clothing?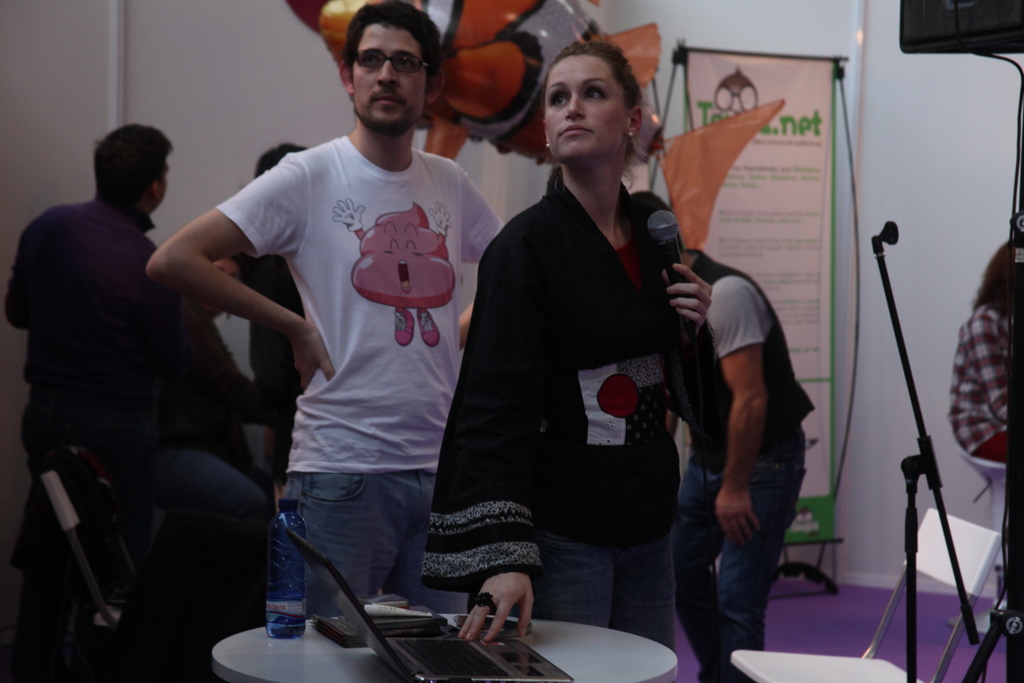
<box>957,294,1023,490</box>
